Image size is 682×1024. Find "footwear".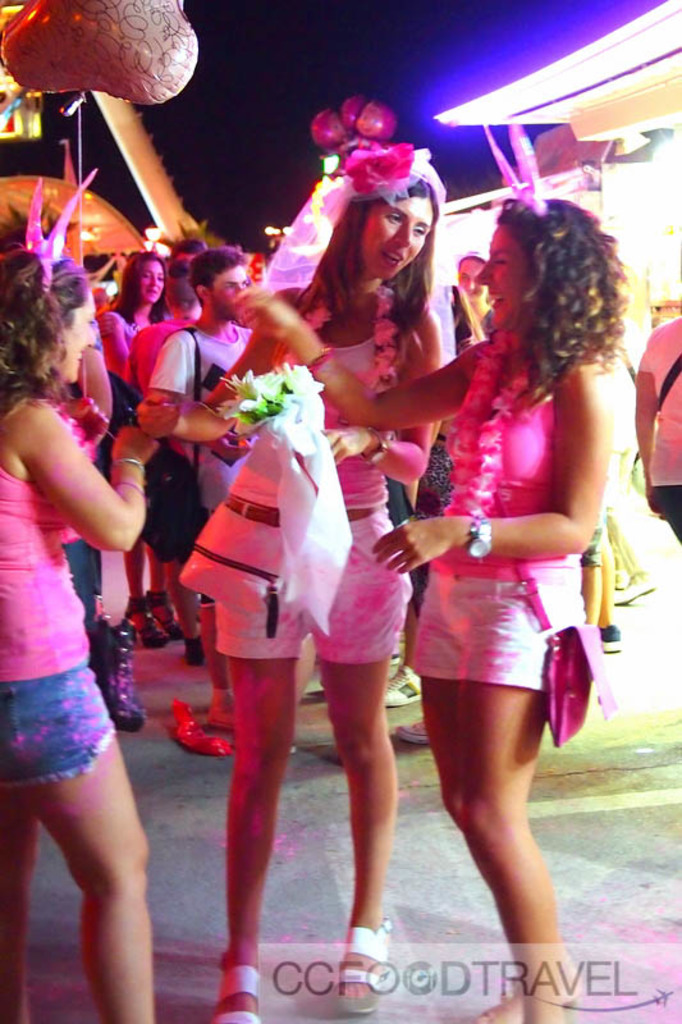
[398,717,430,746].
